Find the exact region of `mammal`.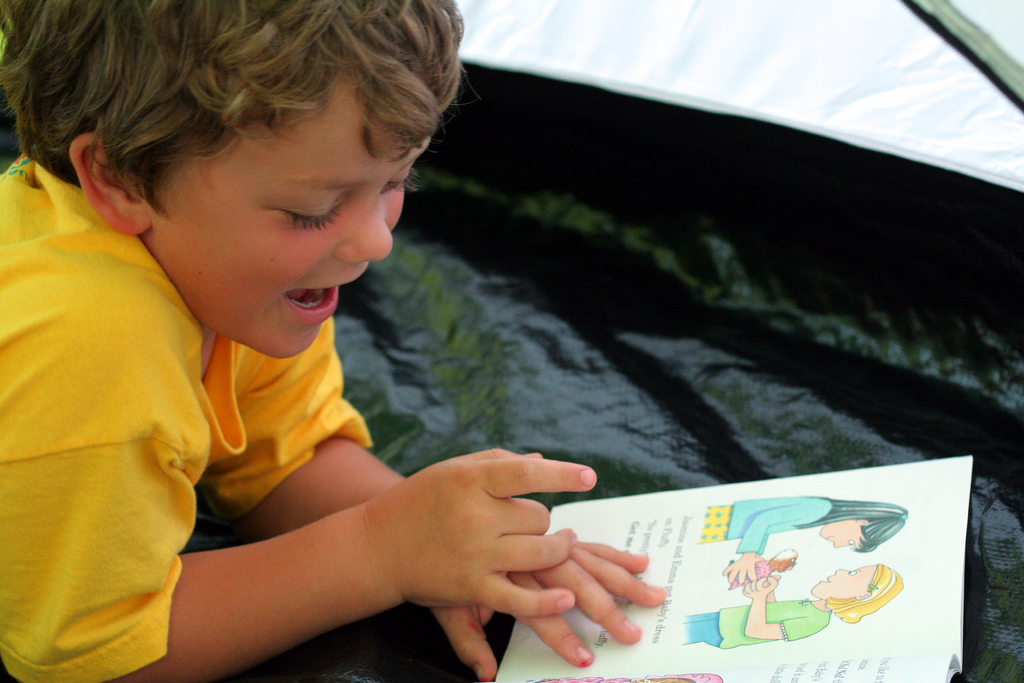
Exact region: (x1=696, y1=497, x2=906, y2=583).
